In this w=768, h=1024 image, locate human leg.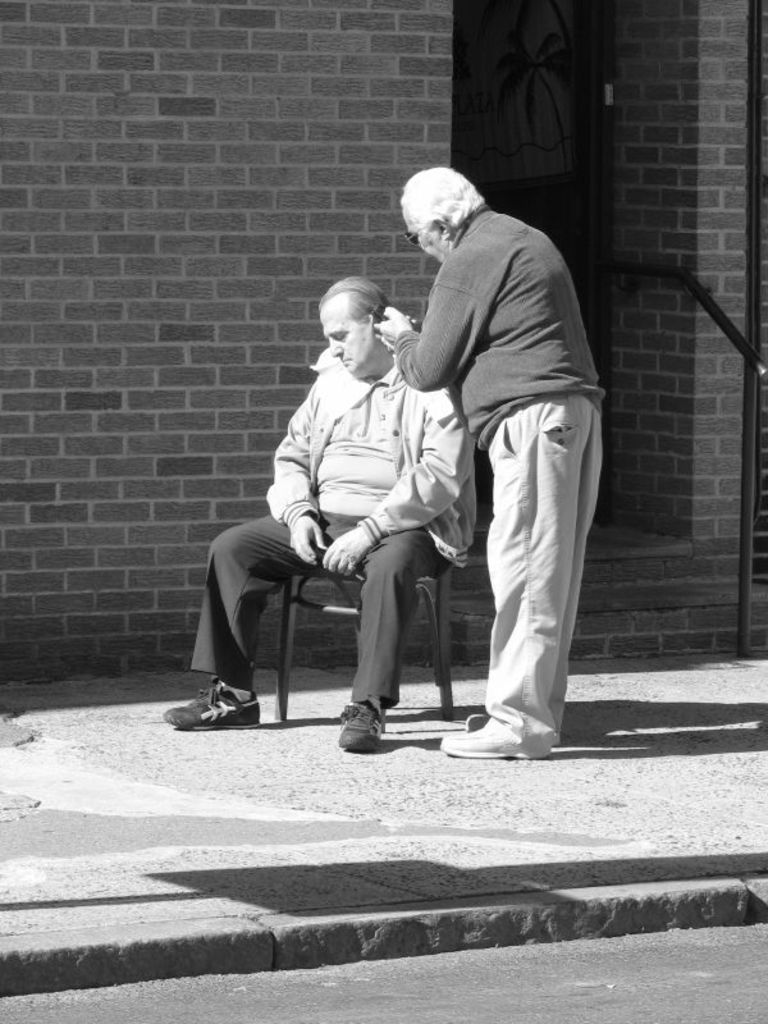
Bounding box: [479,394,609,754].
